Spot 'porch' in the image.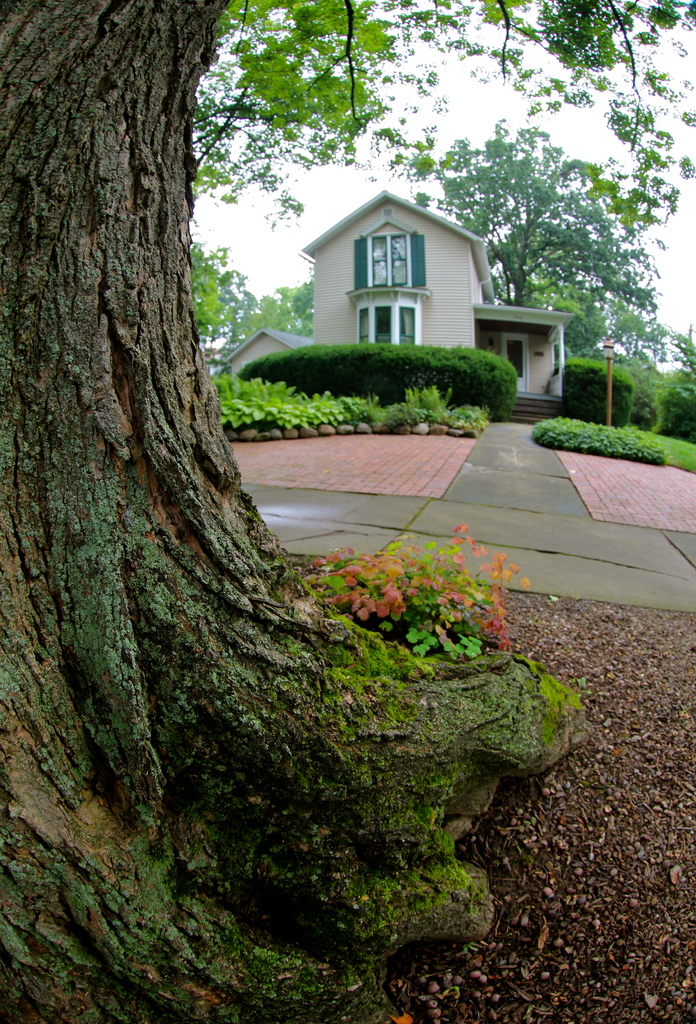
'porch' found at left=503, top=388, right=562, bottom=429.
